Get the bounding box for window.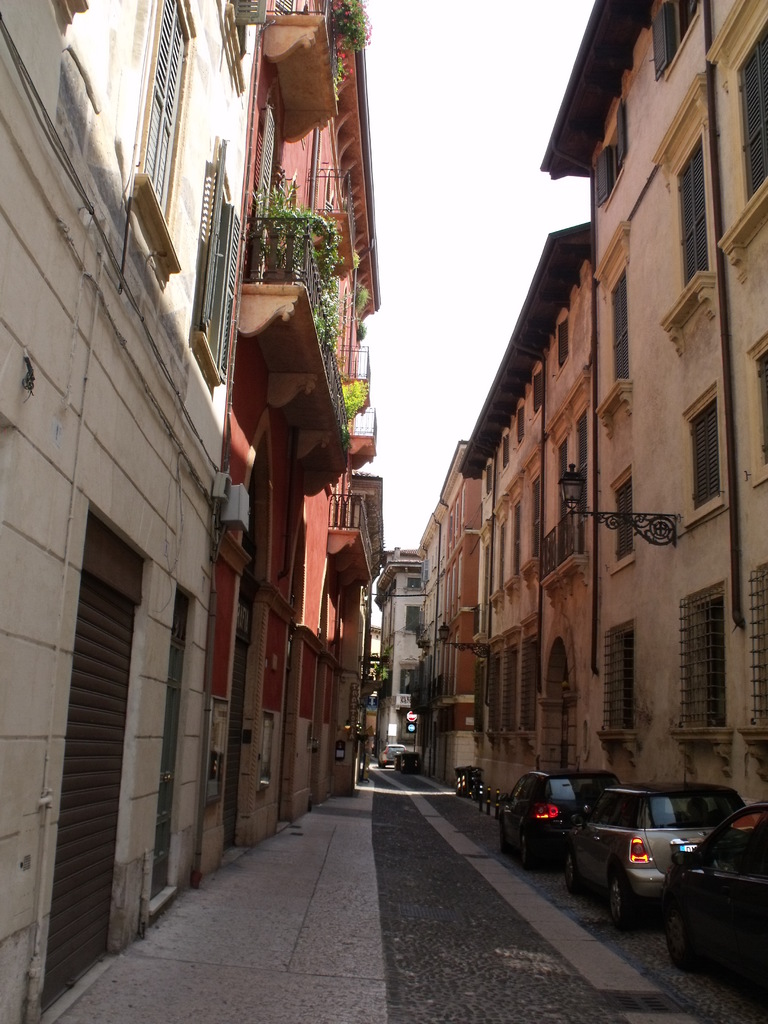
(598, 609, 641, 753).
